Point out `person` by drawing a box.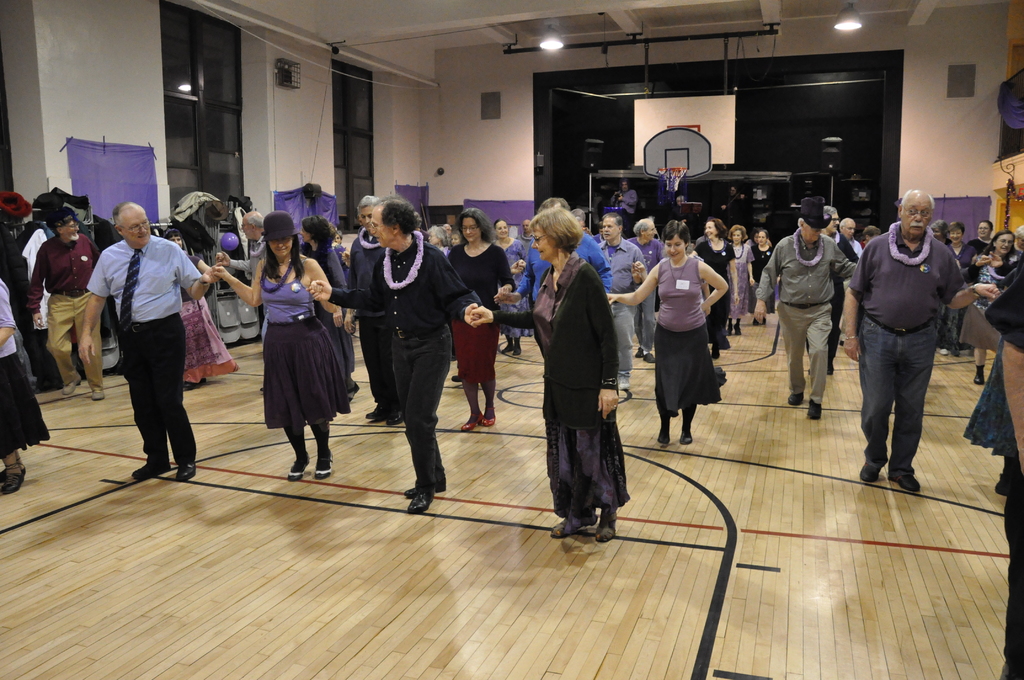
x1=691, y1=218, x2=736, y2=360.
